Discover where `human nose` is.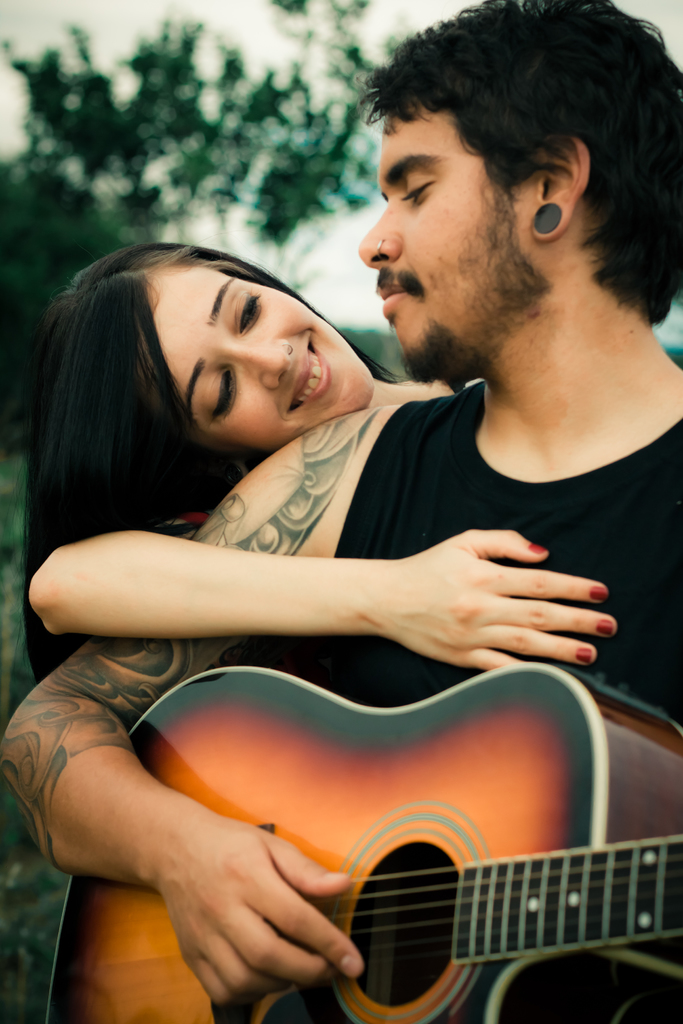
Discovered at [x1=358, y1=196, x2=406, y2=268].
